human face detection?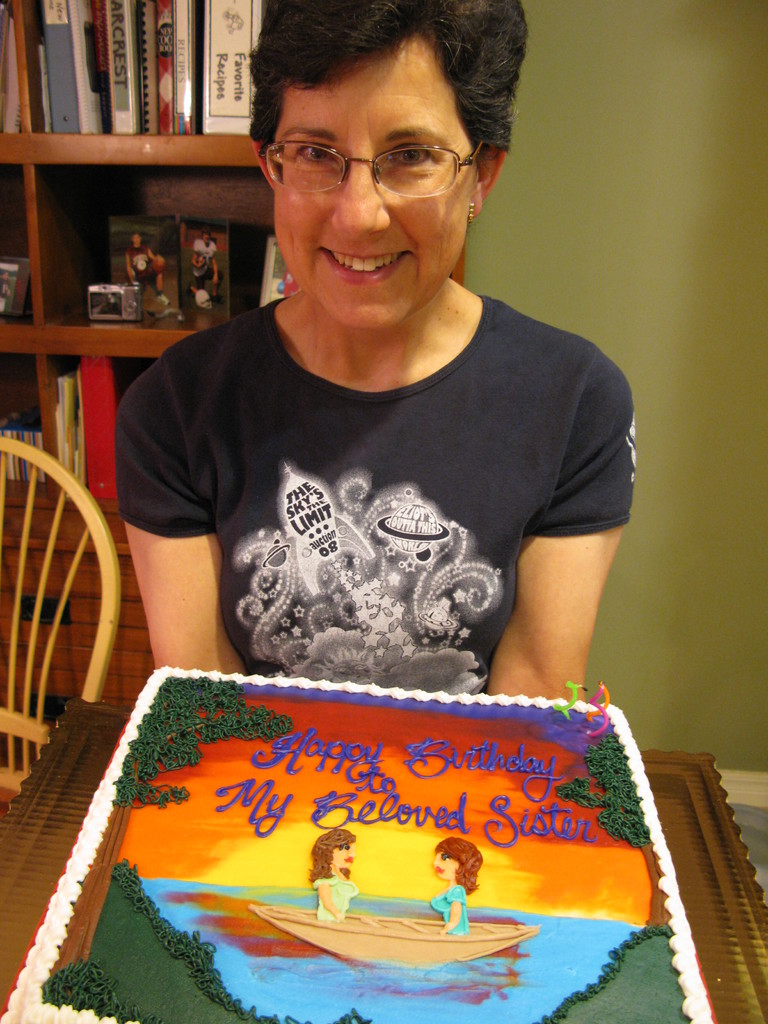
{"left": 269, "top": 35, "right": 477, "bottom": 326}
